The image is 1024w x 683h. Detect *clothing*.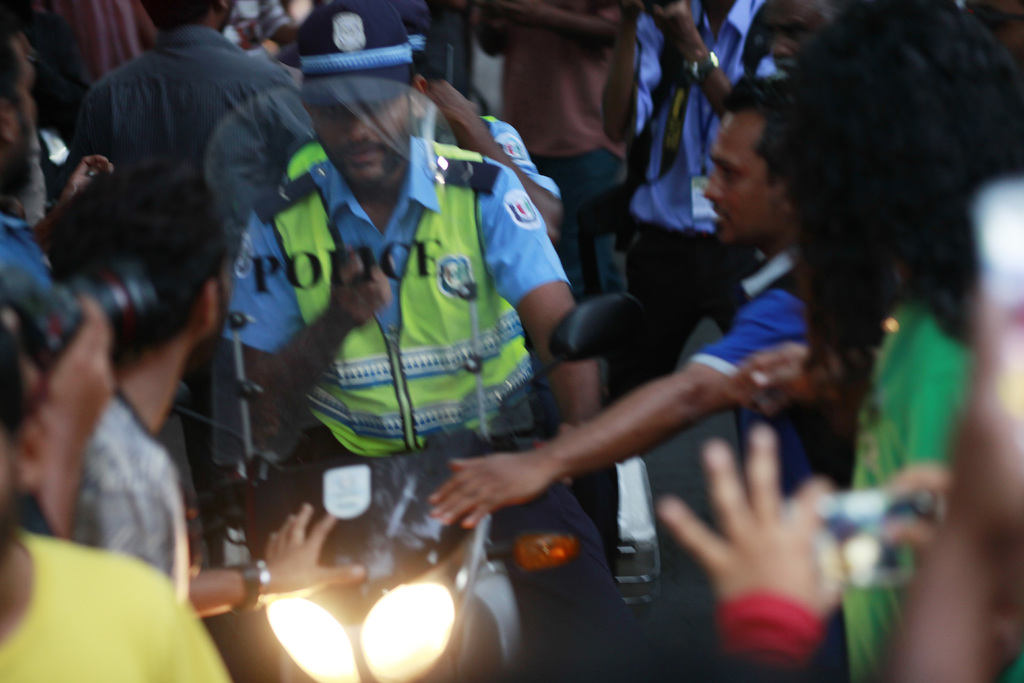
Detection: pyautogui.locateOnScreen(430, 81, 568, 201).
